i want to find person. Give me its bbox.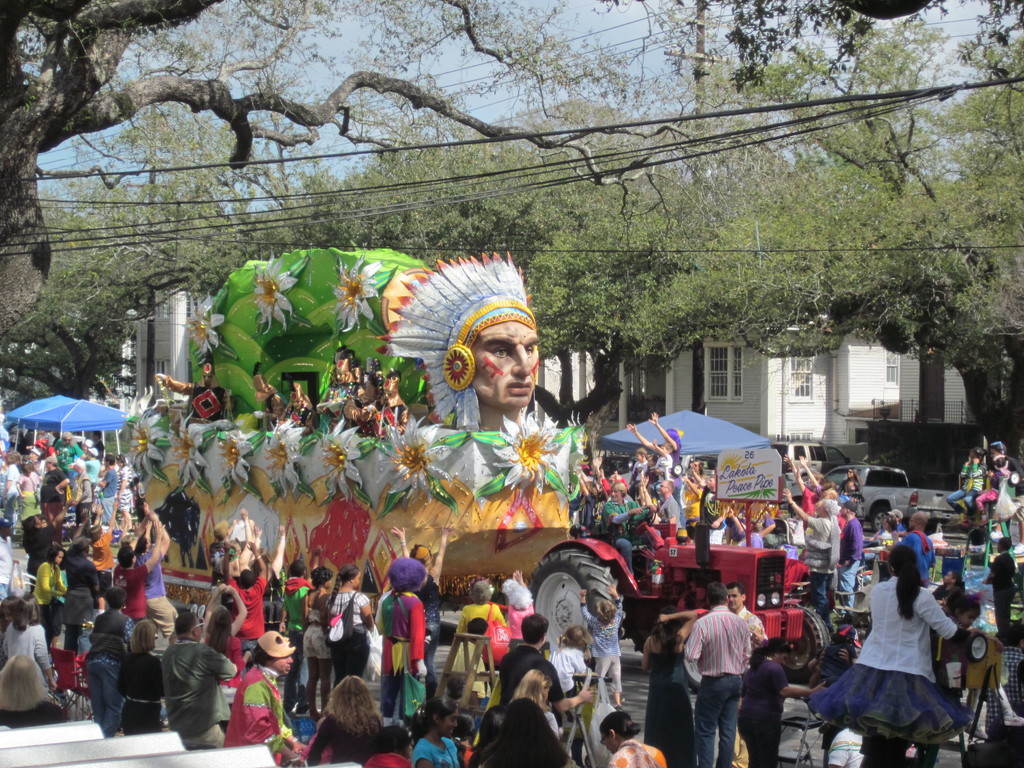
[304,566,333,718].
